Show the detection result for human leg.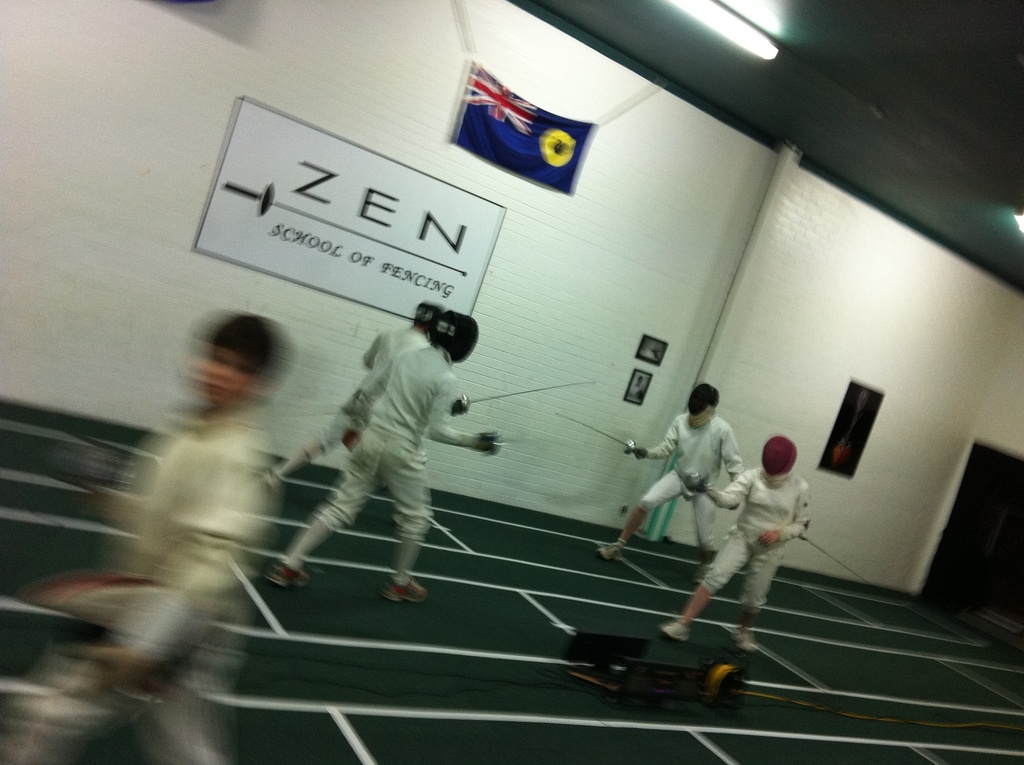
(x1=657, y1=527, x2=755, y2=641).
